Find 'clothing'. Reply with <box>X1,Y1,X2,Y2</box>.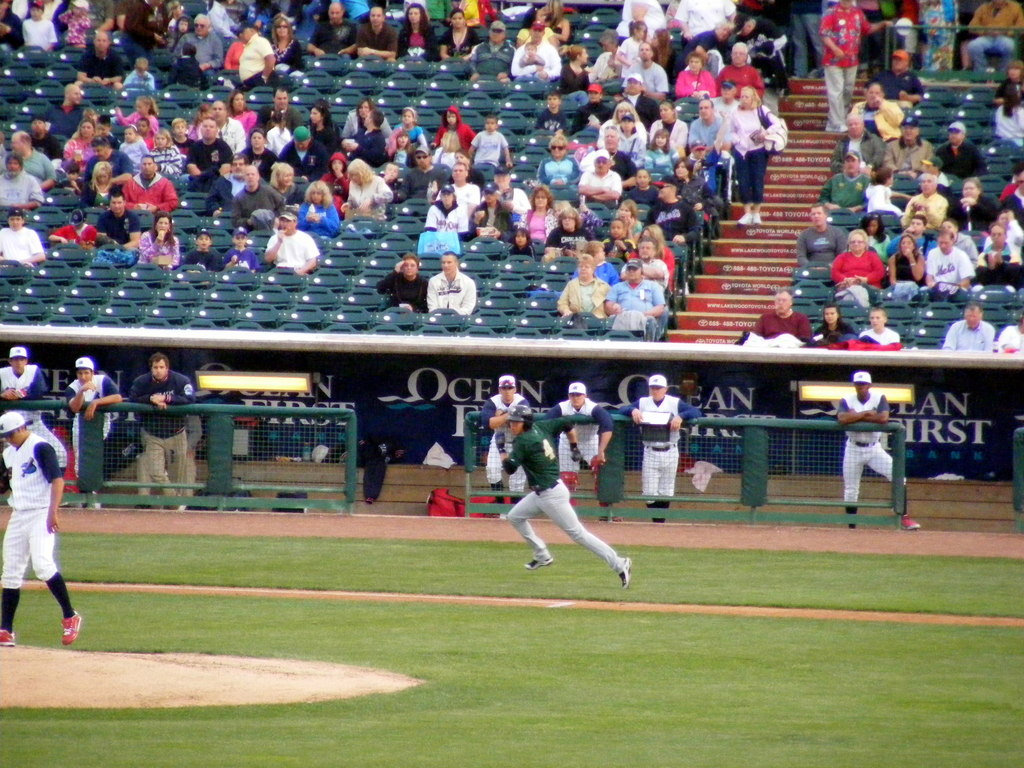
<box>217,42,246,74</box>.
